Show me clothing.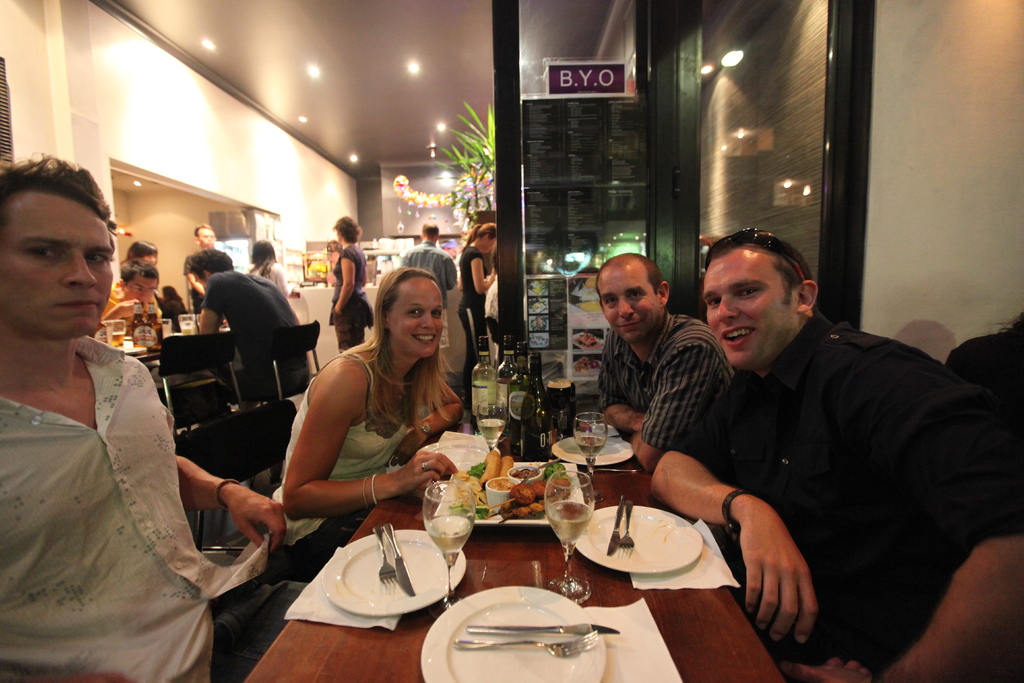
clothing is here: {"x1": 184, "y1": 255, "x2": 217, "y2": 318}.
